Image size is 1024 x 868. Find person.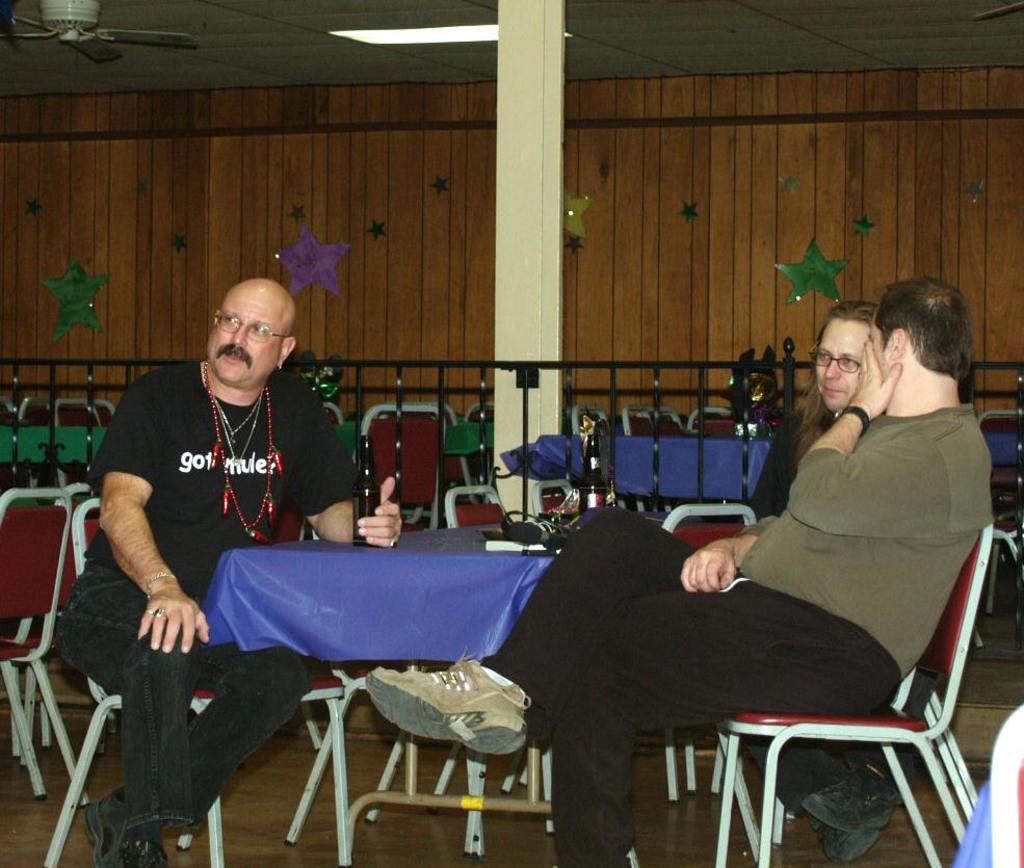
bbox(110, 246, 374, 766).
